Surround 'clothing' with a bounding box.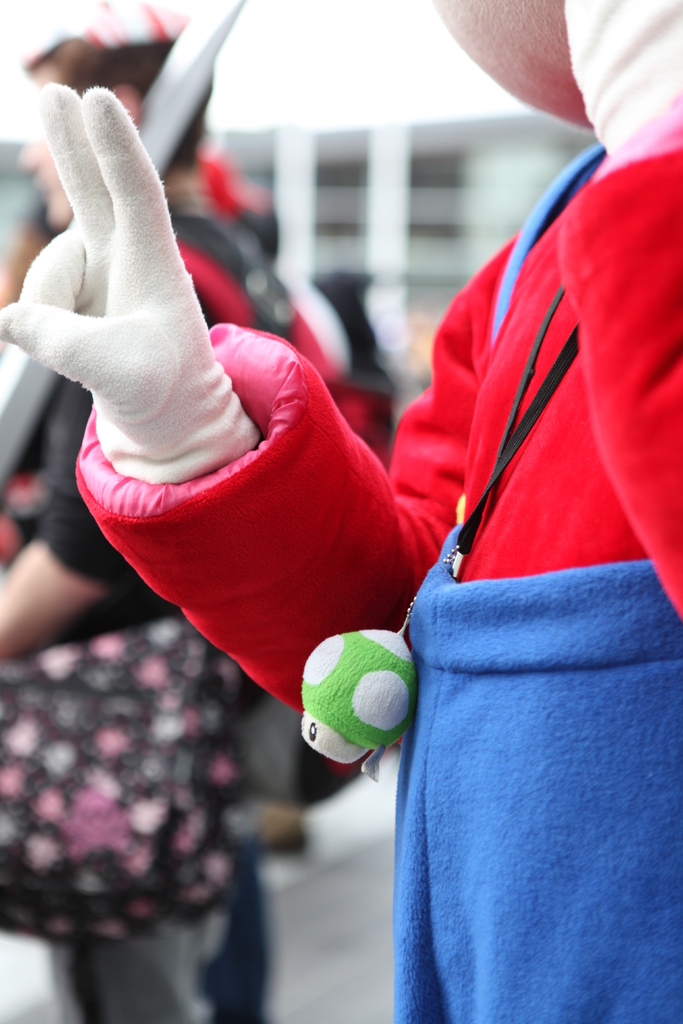
bbox(0, 0, 681, 1018).
